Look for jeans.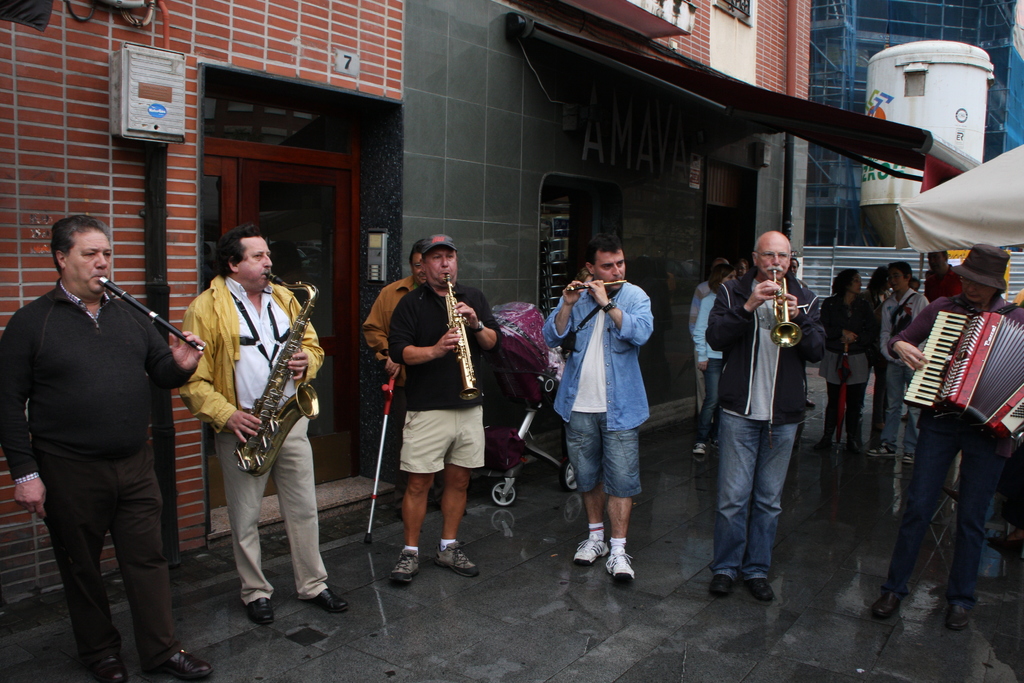
Found: select_region(714, 396, 814, 609).
